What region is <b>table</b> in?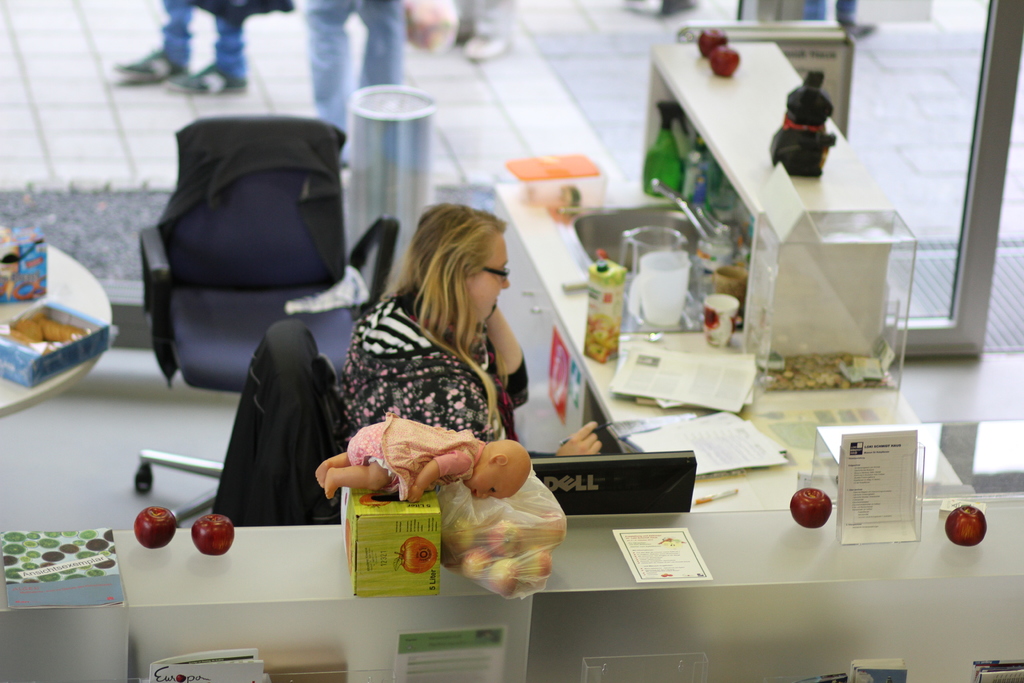
select_region(641, 37, 929, 367).
